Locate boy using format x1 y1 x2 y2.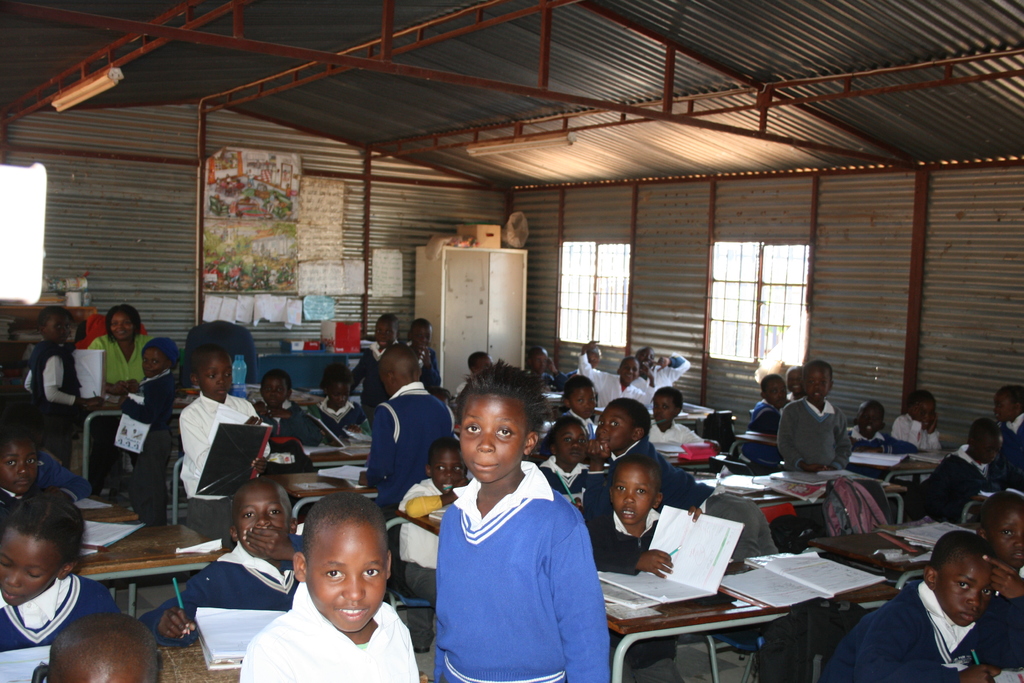
849 400 916 453.
